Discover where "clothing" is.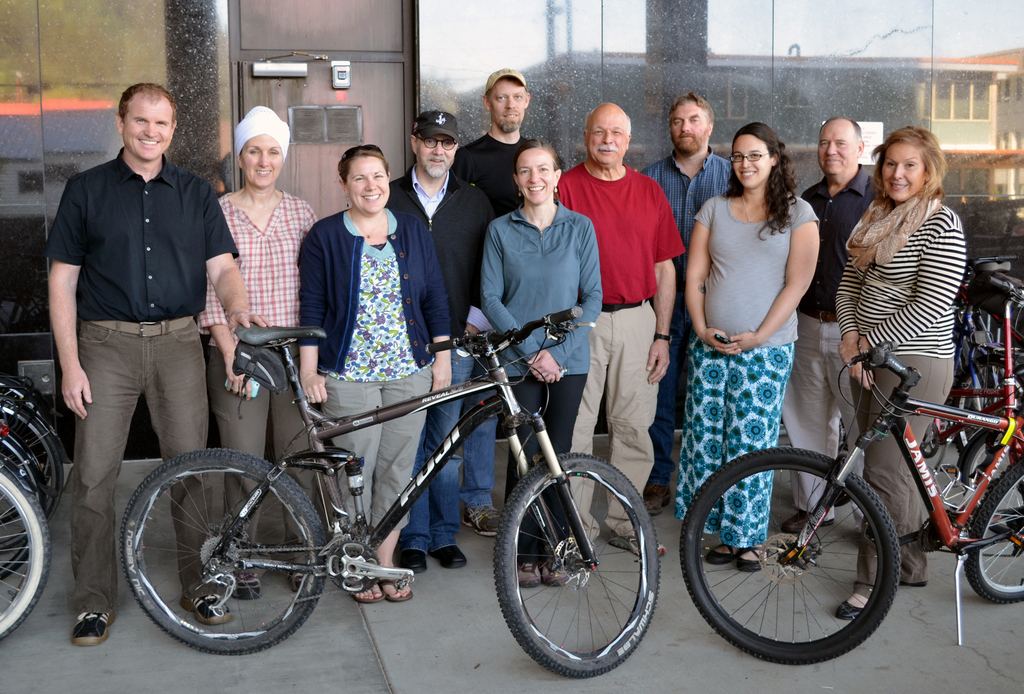
Discovered at (left=862, top=357, right=953, bottom=593).
